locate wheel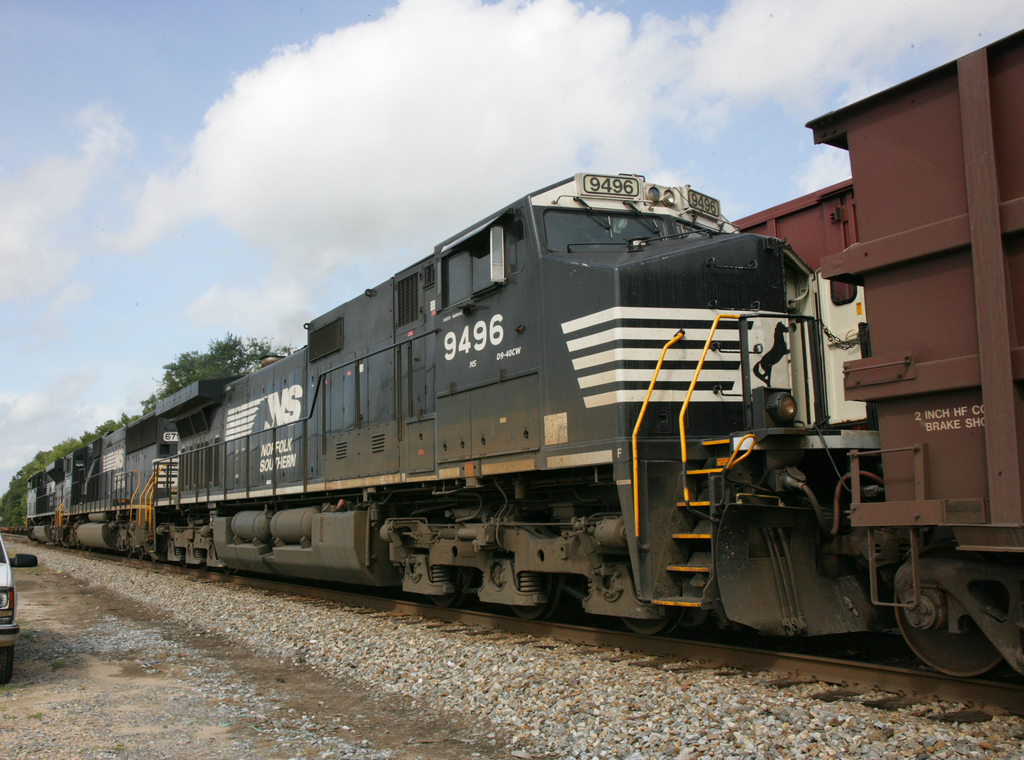
<region>431, 594, 460, 610</region>
